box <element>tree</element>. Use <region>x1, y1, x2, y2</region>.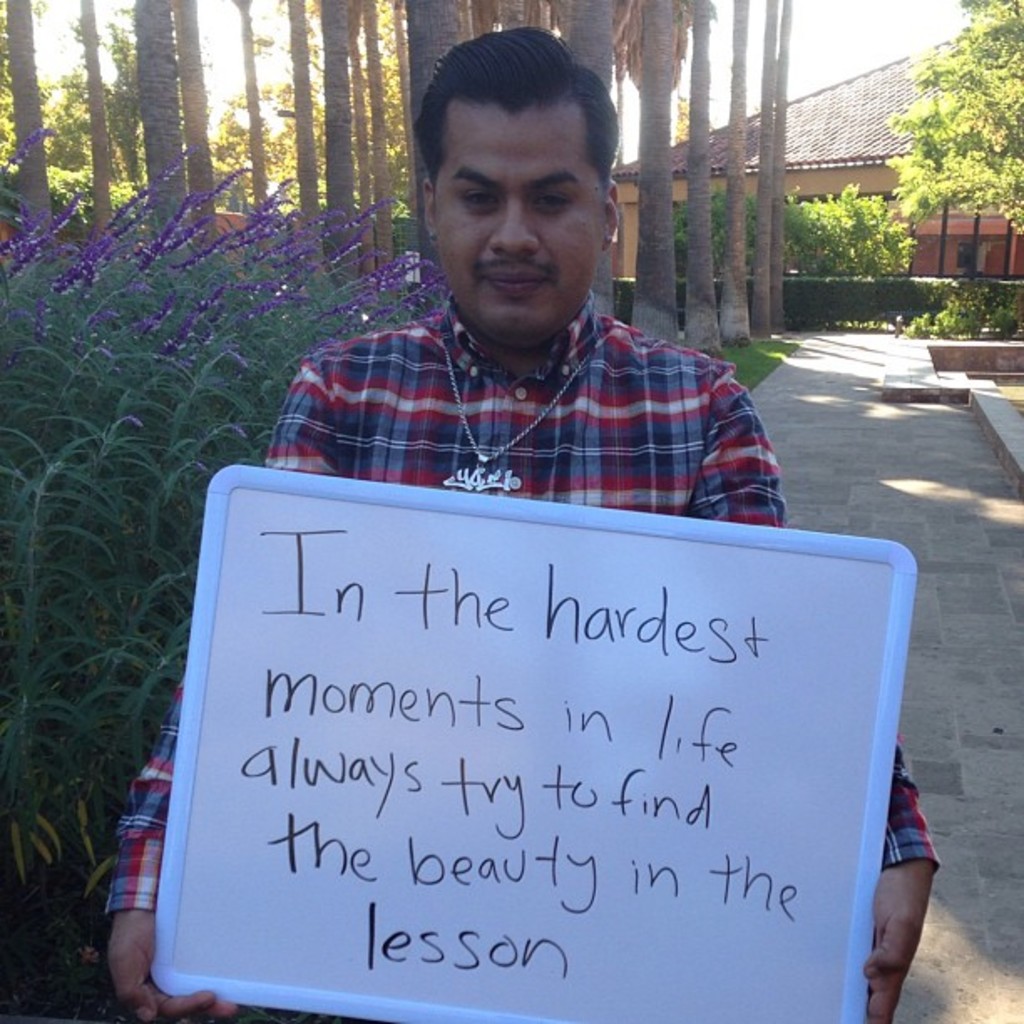
<region>0, 2, 55, 261</region>.
